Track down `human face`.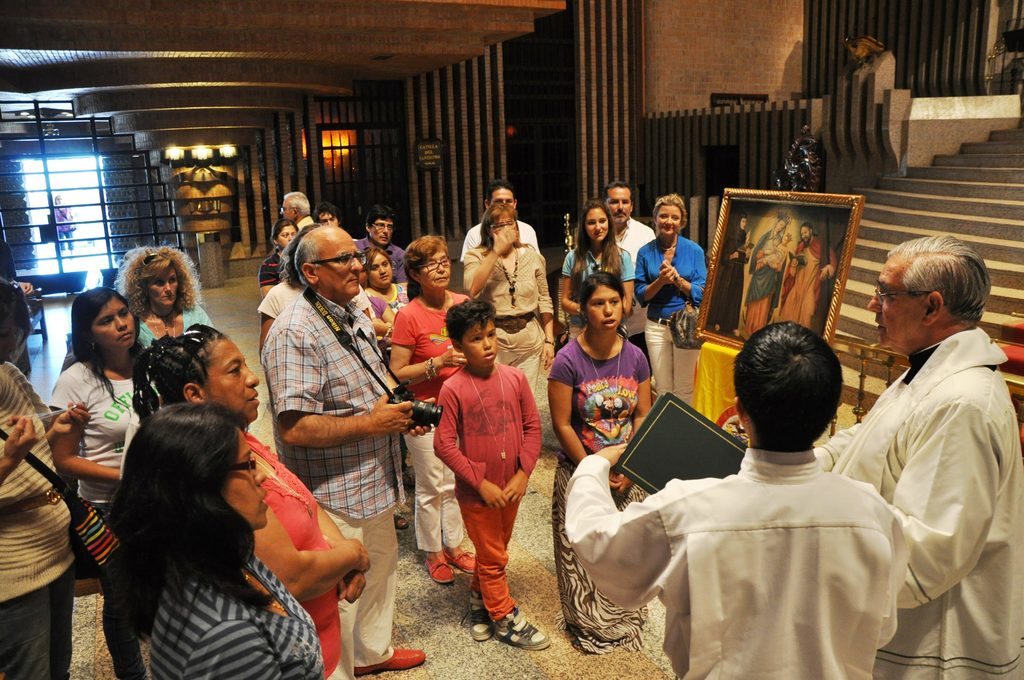
Tracked to 459 318 503 369.
